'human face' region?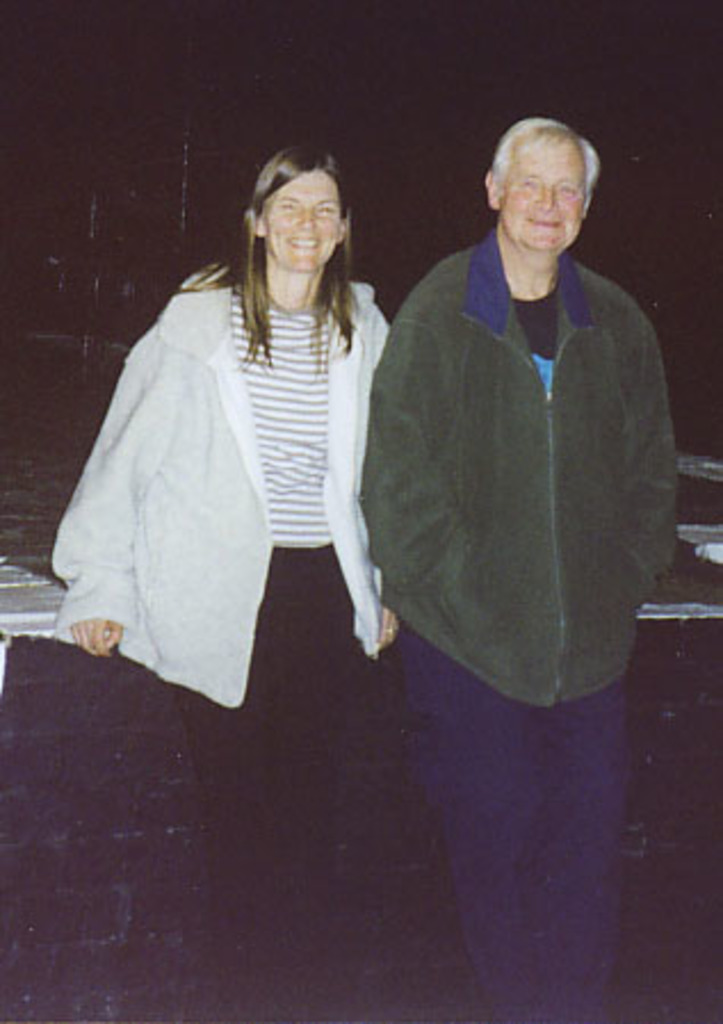
265,171,338,269
